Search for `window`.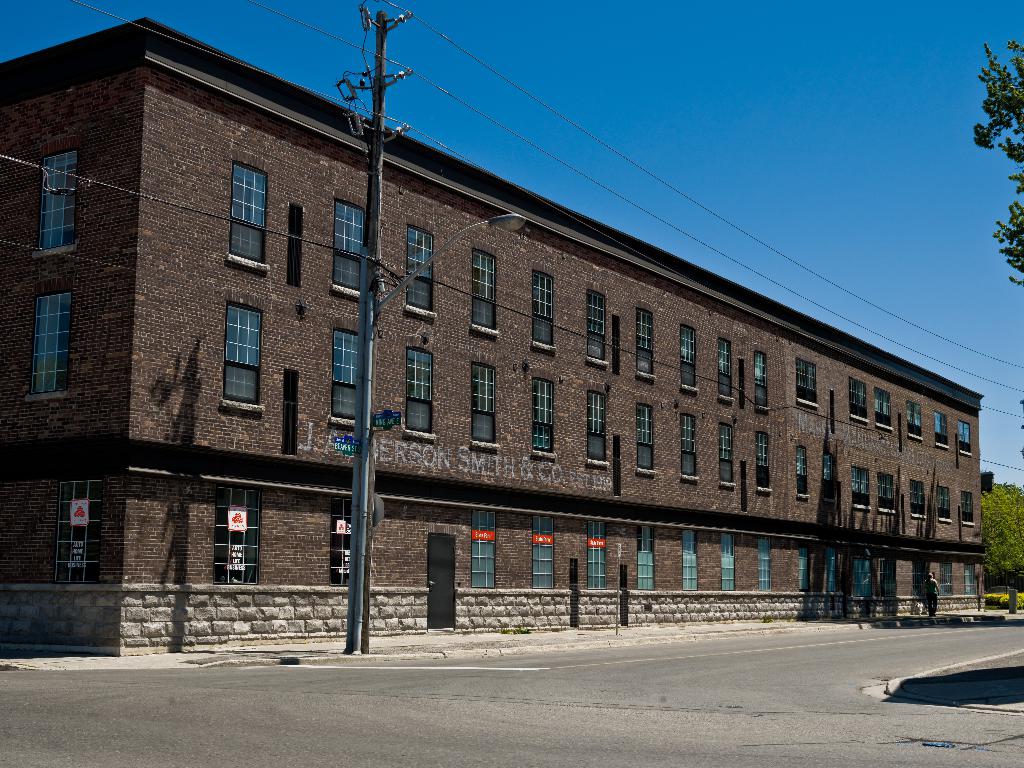
Found at 589/291/607/363.
